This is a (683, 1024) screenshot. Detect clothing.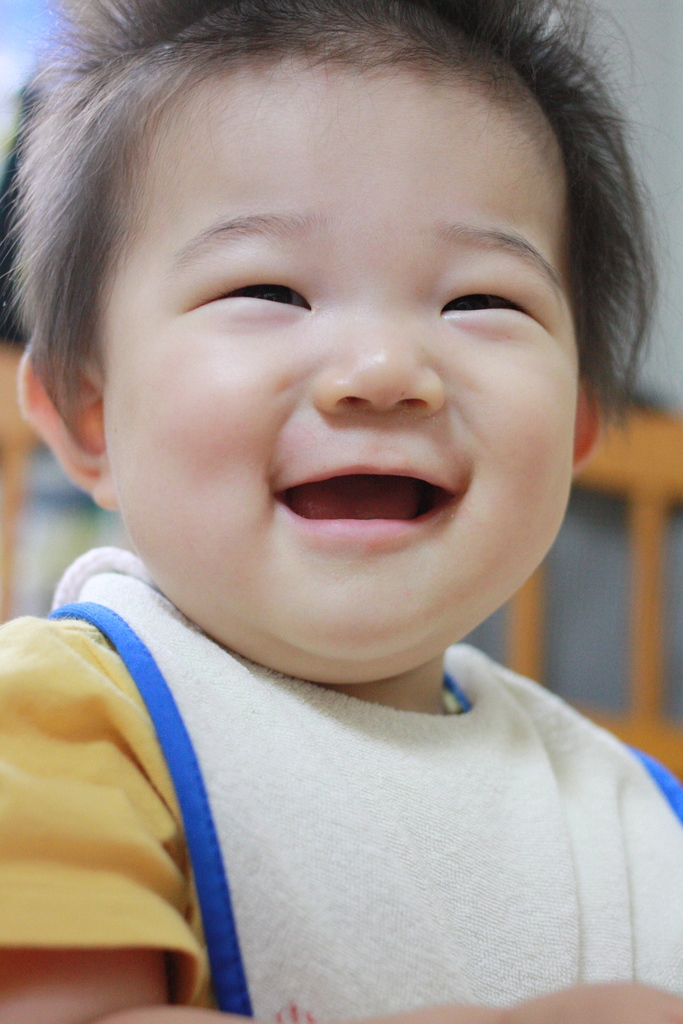
box=[72, 617, 682, 1007].
